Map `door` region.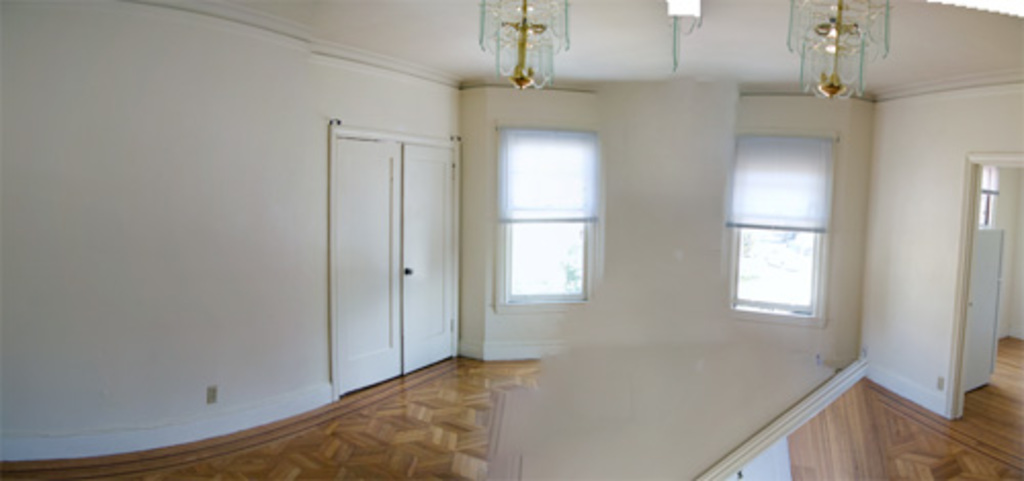
Mapped to (297, 100, 481, 399).
